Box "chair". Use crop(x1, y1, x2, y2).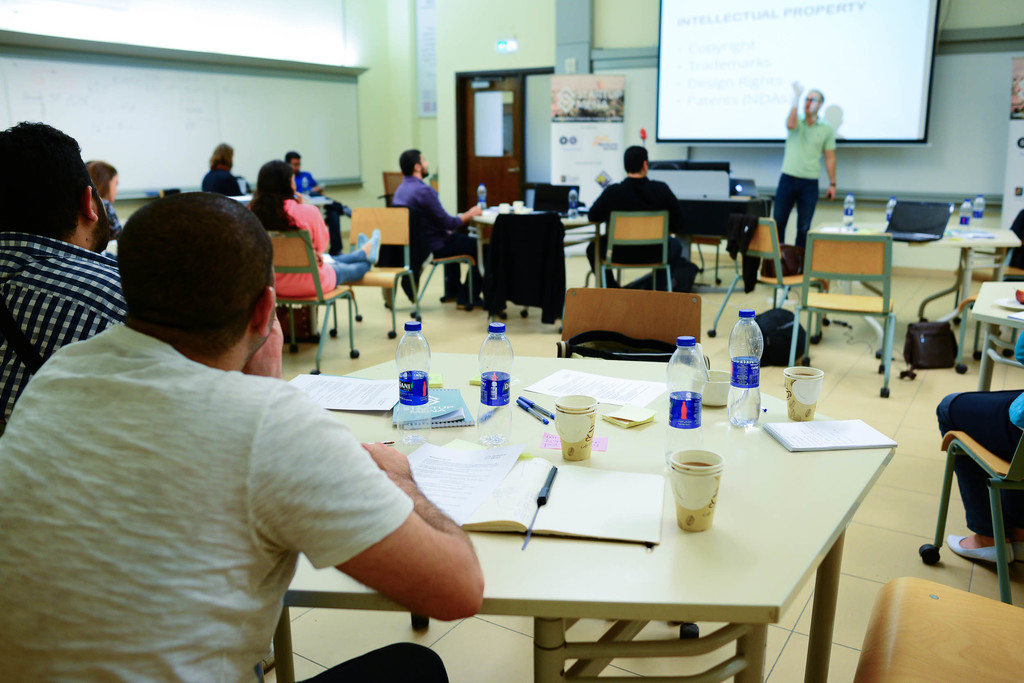
crop(303, 258, 368, 345).
